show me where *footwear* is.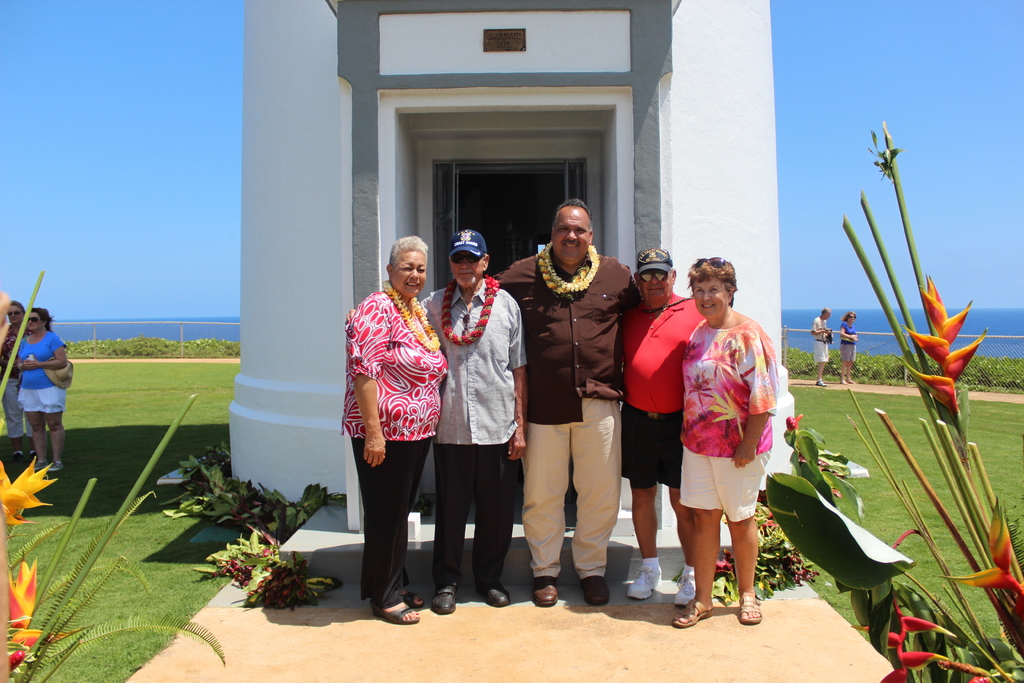
*footwear* is at (left=15, top=452, right=28, bottom=463).
